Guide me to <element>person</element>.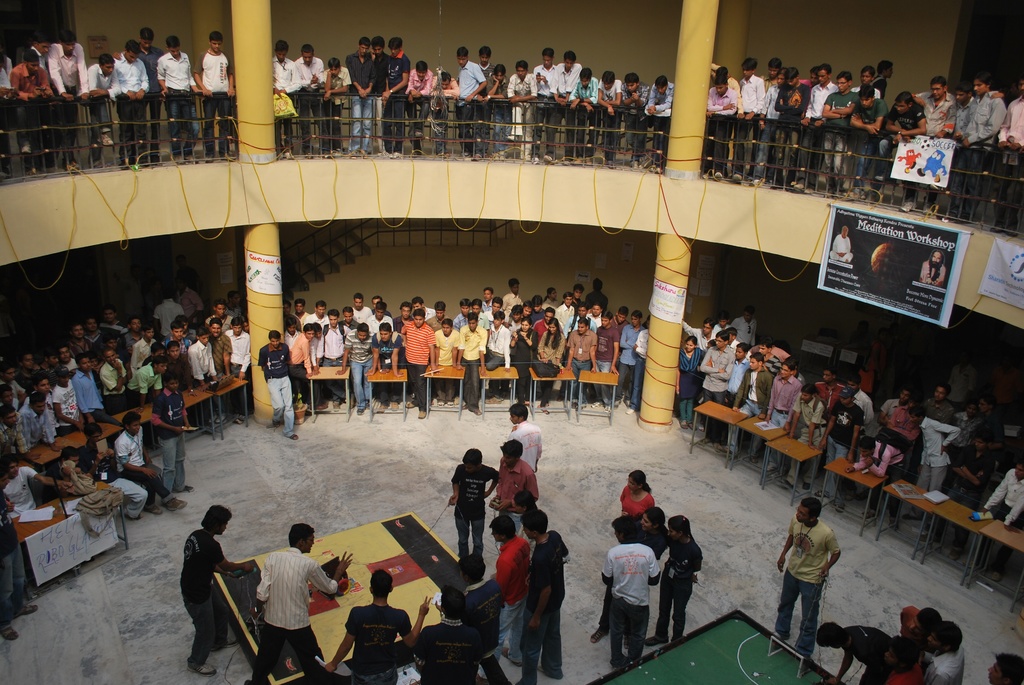
Guidance: select_region(23, 374, 49, 402).
